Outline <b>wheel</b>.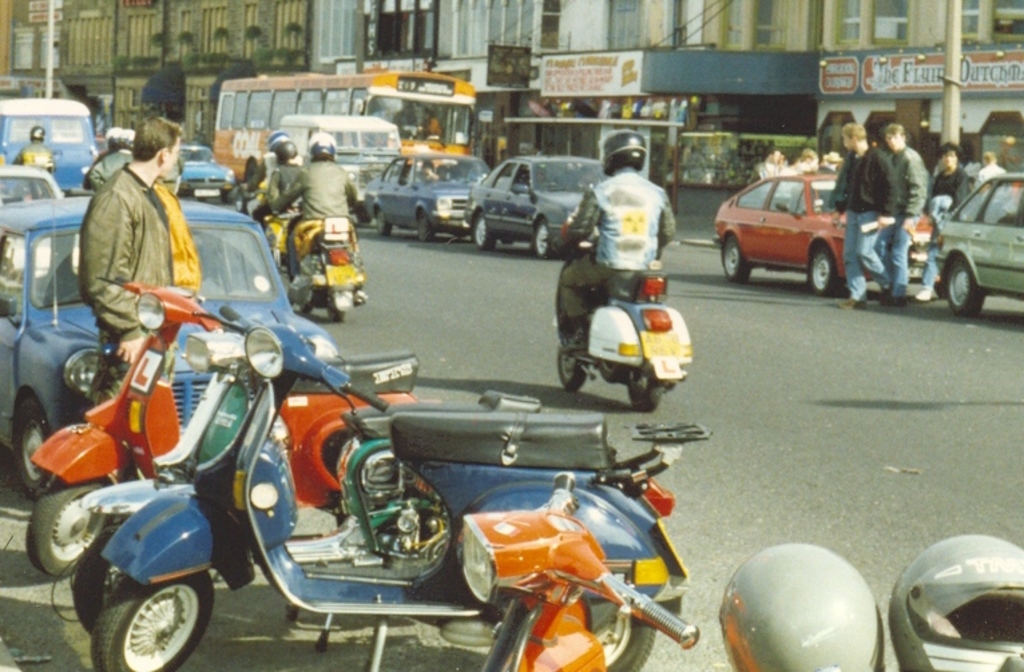
Outline: box=[373, 206, 400, 239].
